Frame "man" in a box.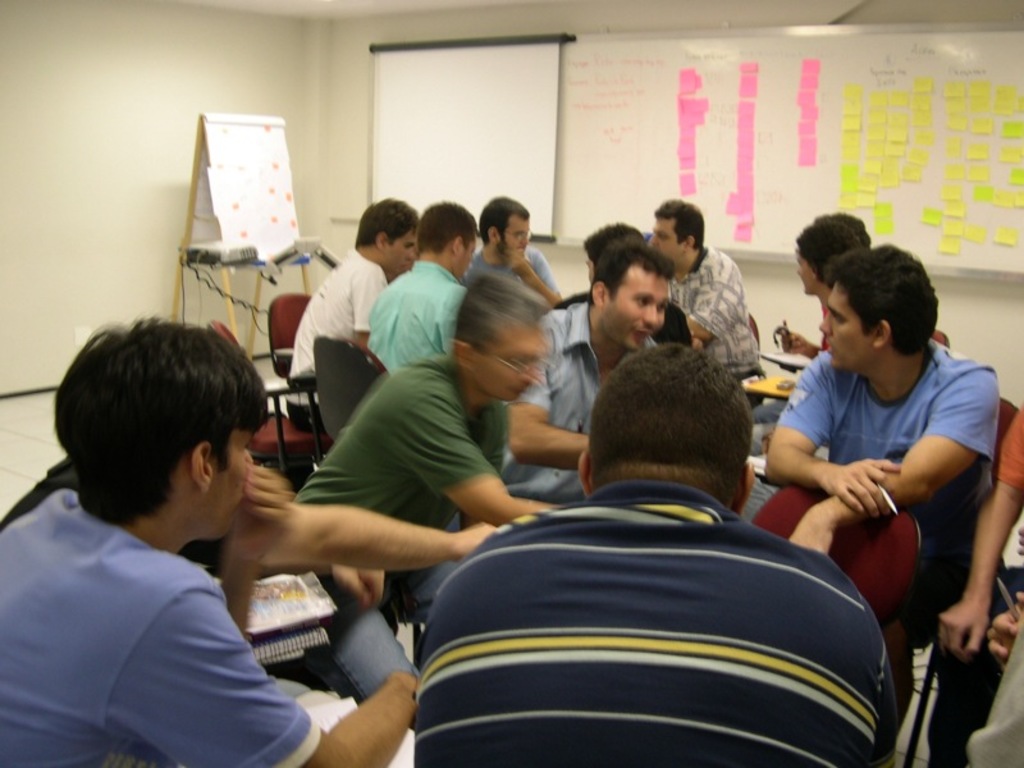
(left=465, top=191, right=570, bottom=311).
